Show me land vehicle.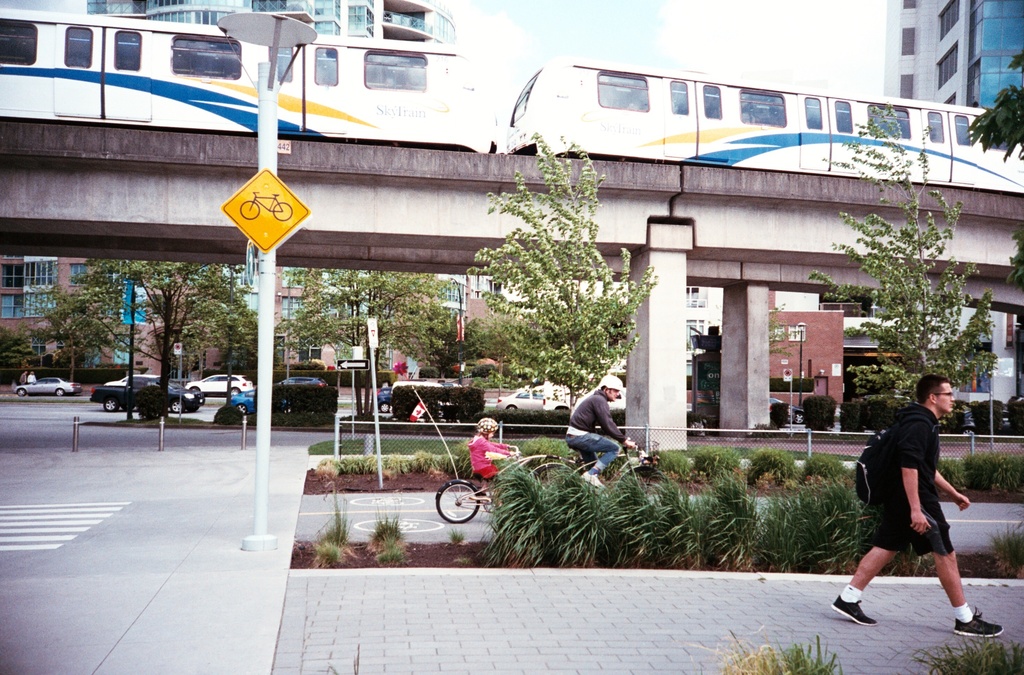
land vehicle is here: BBox(376, 385, 391, 412).
